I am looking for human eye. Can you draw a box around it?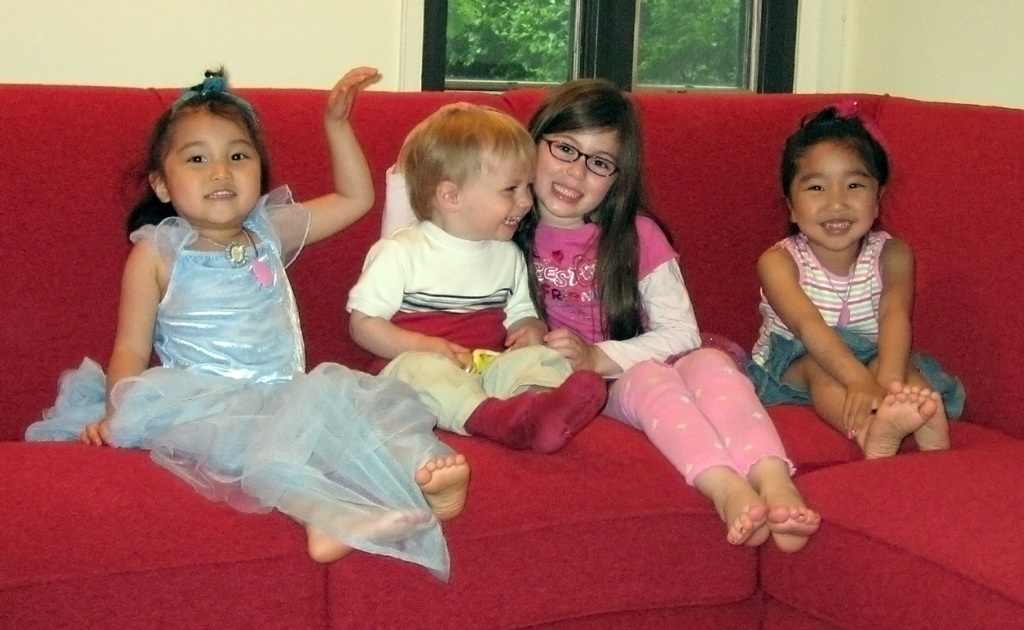
Sure, the bounding box is 846:177:866:191.
